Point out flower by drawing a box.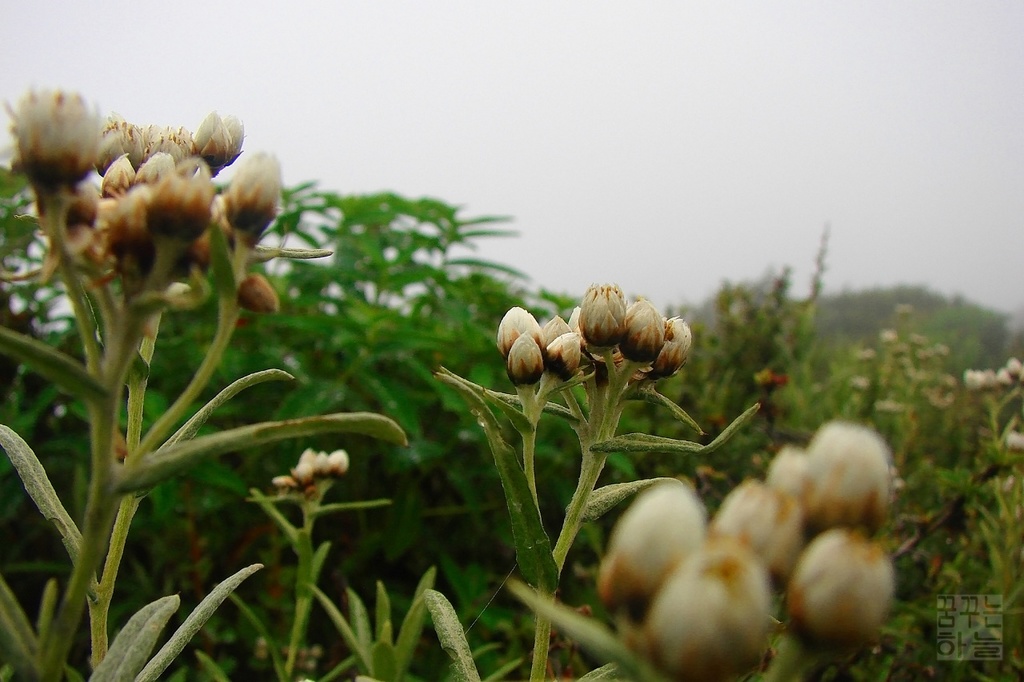
bbox=[714, 476, 811, 596].
